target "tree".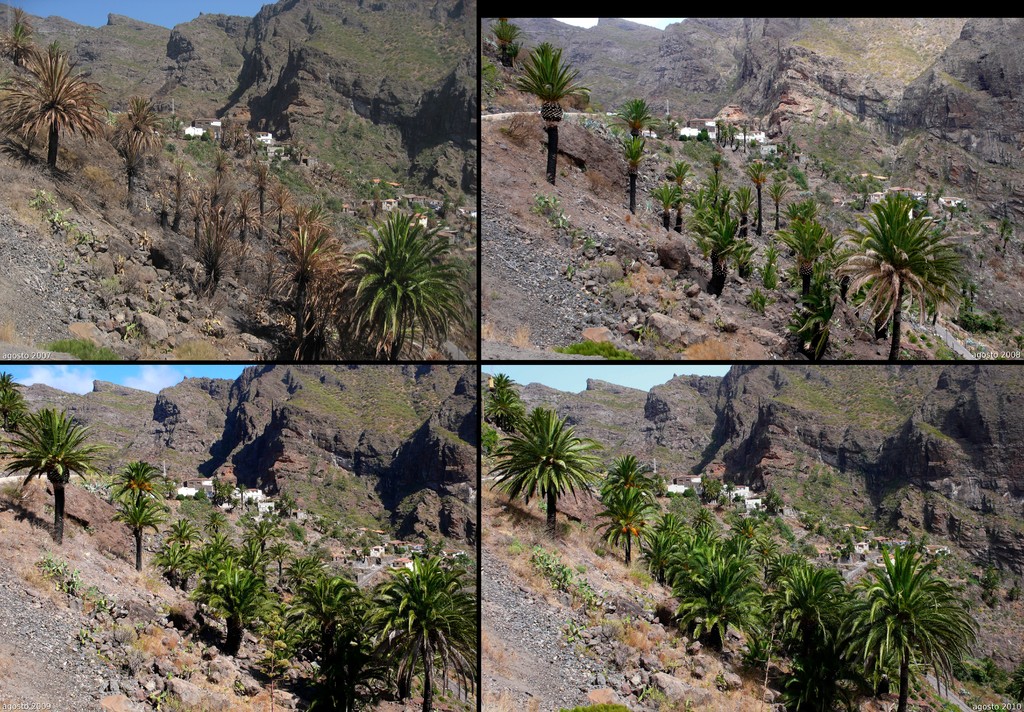
Target region: BBox(489, 26, 533, 71).
